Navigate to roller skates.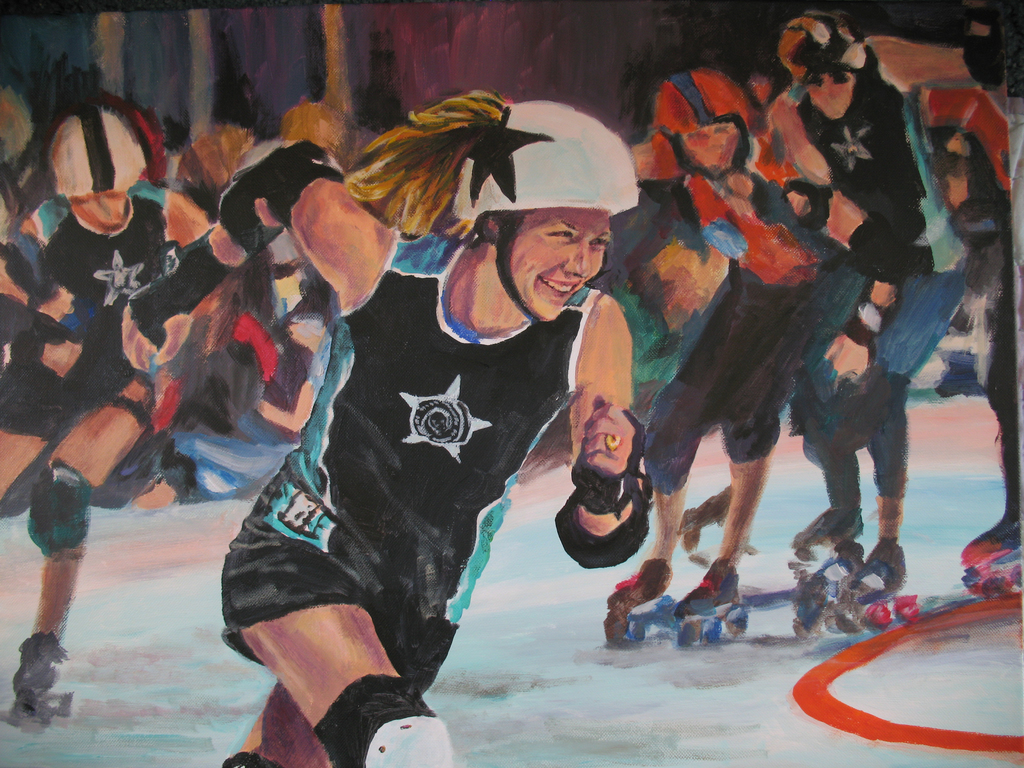
Navigation target: <bbox>842, 538, 922, 639</bbox>.
